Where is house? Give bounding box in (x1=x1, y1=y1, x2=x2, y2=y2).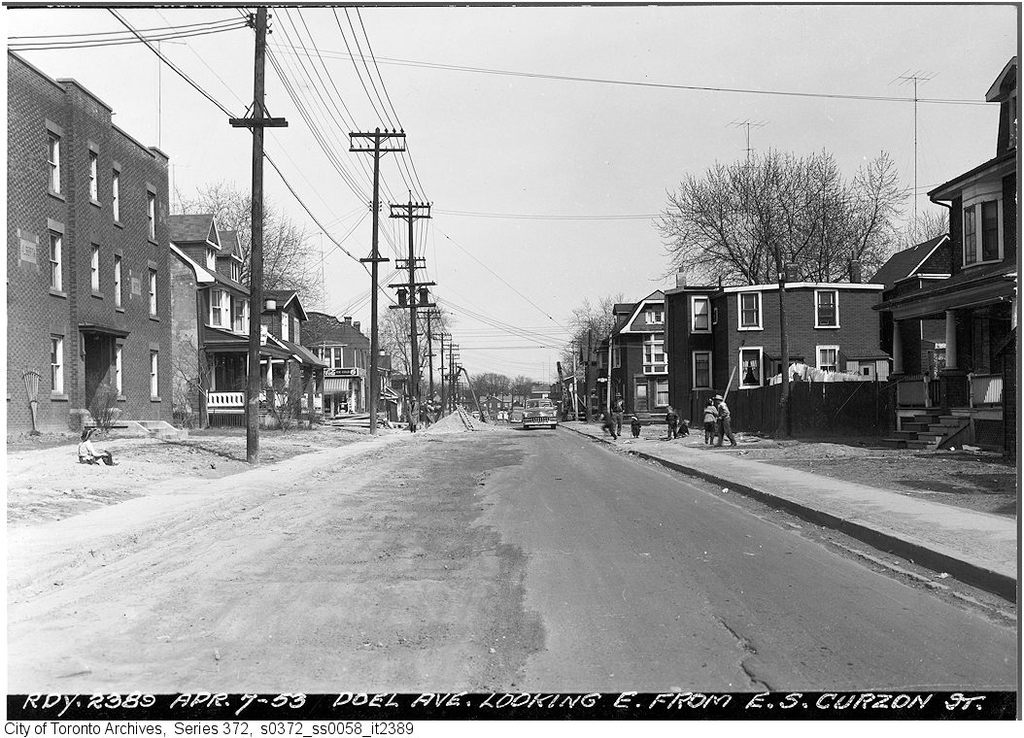
(x1=477, y1=384, x2=514, y2=426).
